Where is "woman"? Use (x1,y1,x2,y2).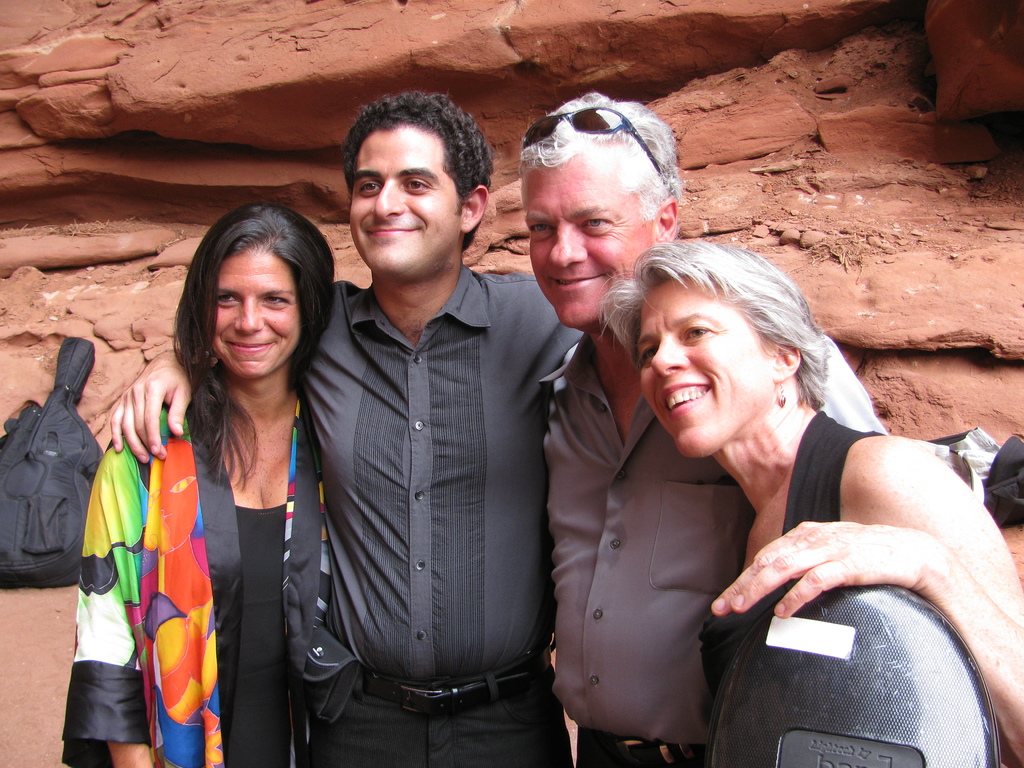
(599,244,1023,767).
